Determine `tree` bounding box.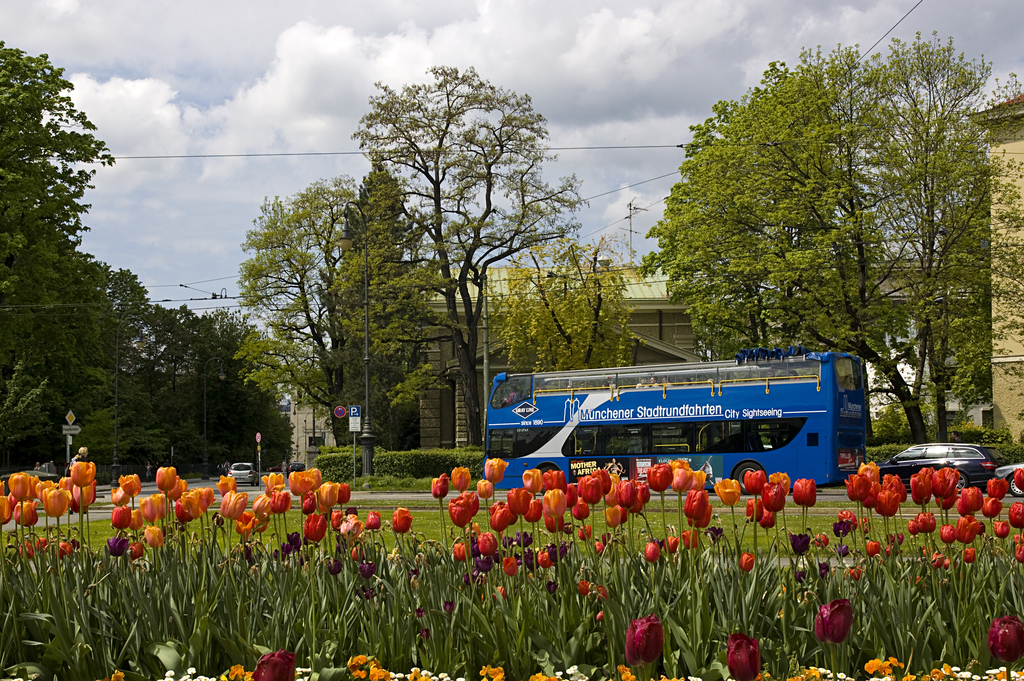
Determined: [left=354, top=59, right=585, bottom=431].
